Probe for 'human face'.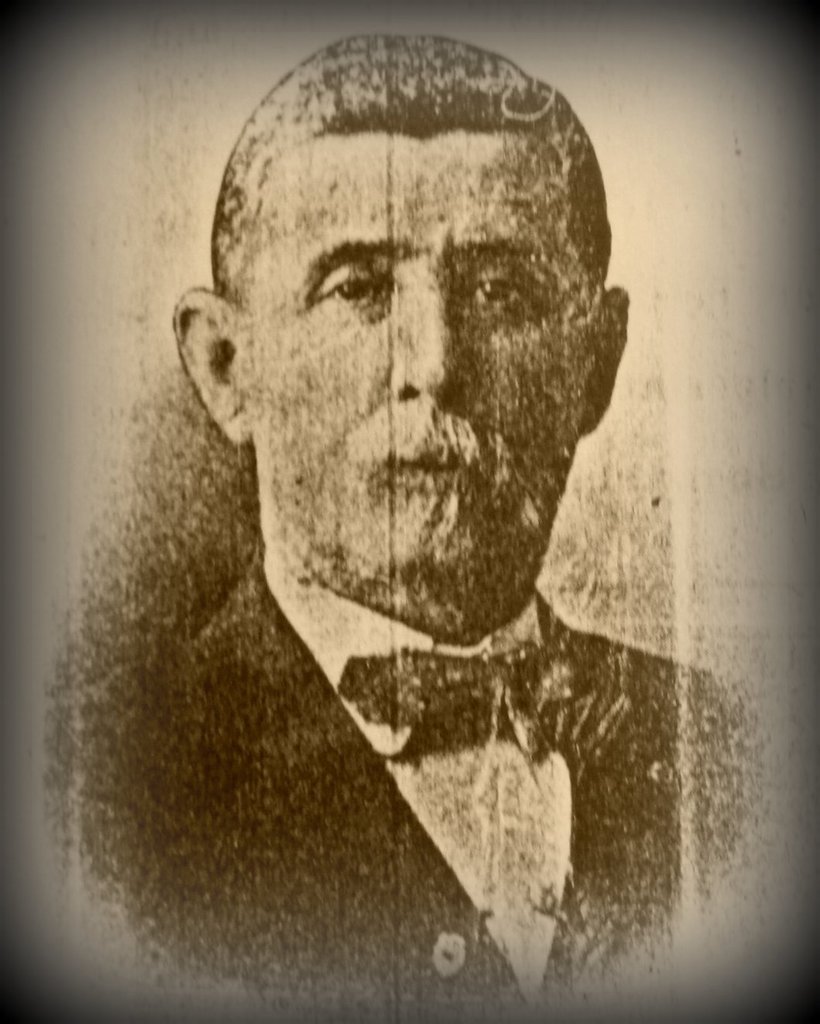
Probe result: x1=237 y1=144 x2=583 y2=634.
